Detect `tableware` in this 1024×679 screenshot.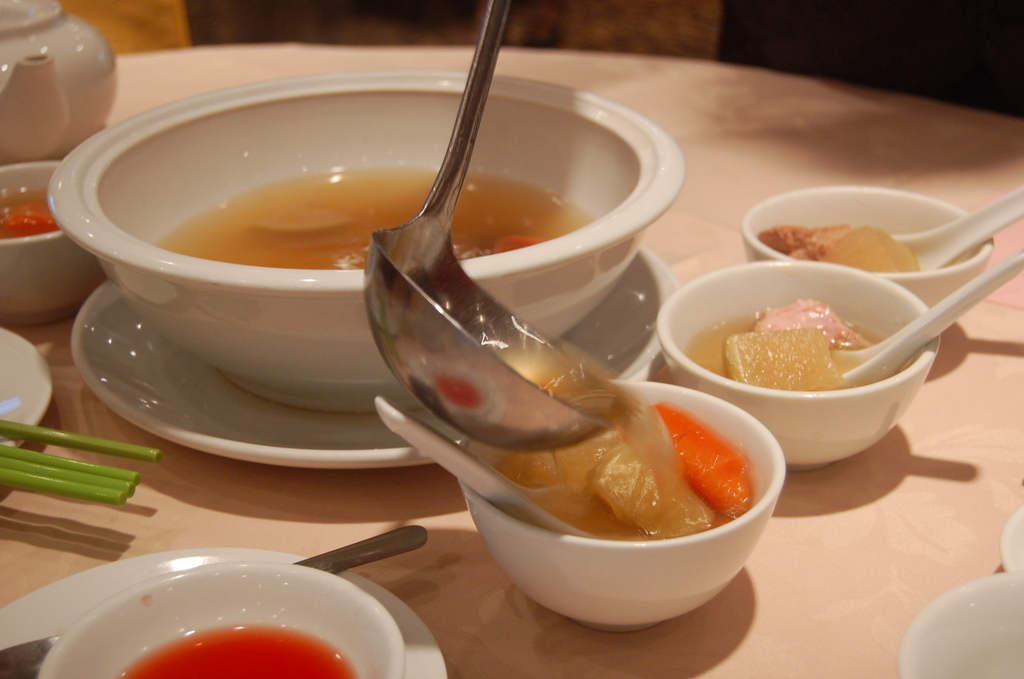
Detection: crop(0, 548, 446, 678).
